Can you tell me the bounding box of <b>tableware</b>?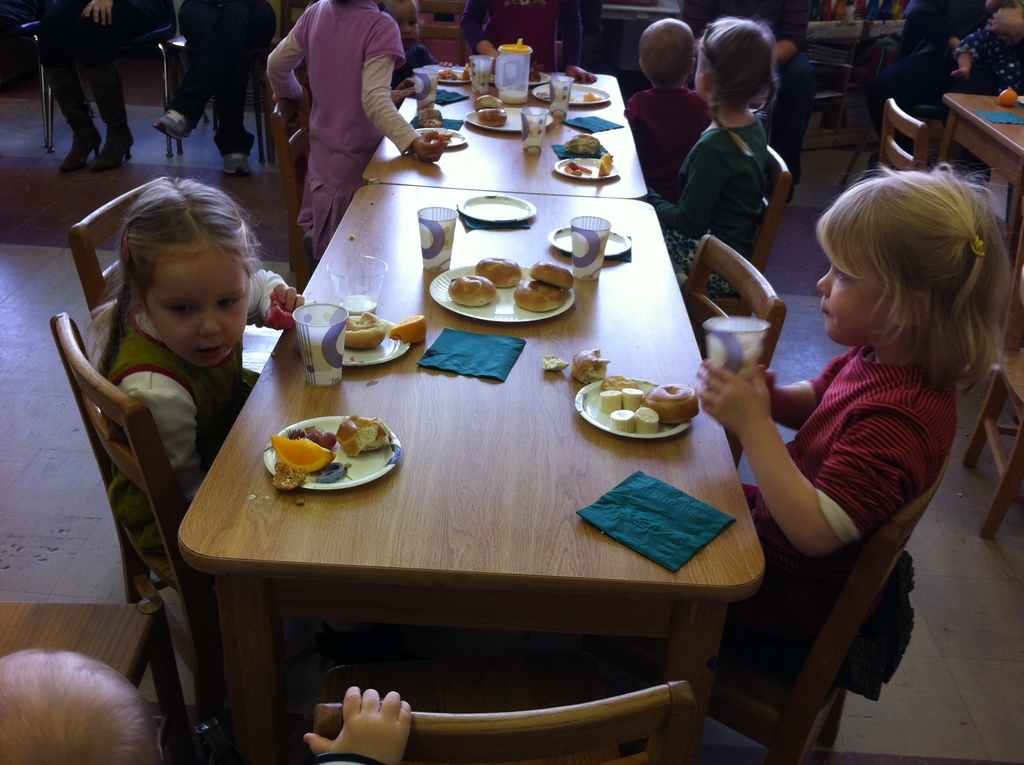
select_region(558, 159, 618, 182).
